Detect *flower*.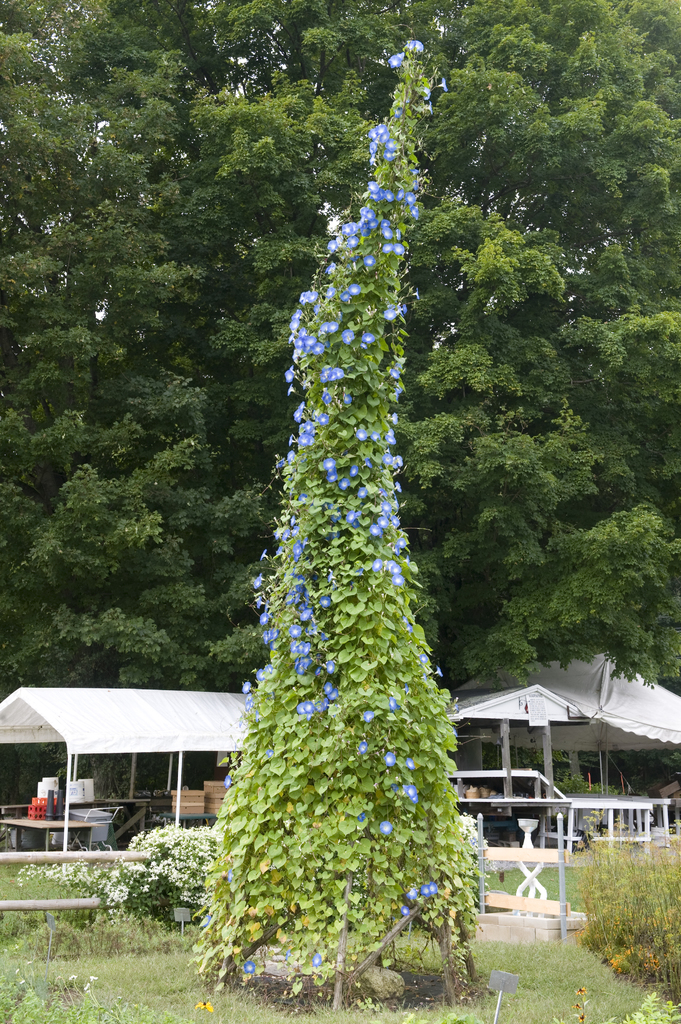
Detected at {"x1": 378, "y1": 820, "x2": 394, "y2": 840}.
